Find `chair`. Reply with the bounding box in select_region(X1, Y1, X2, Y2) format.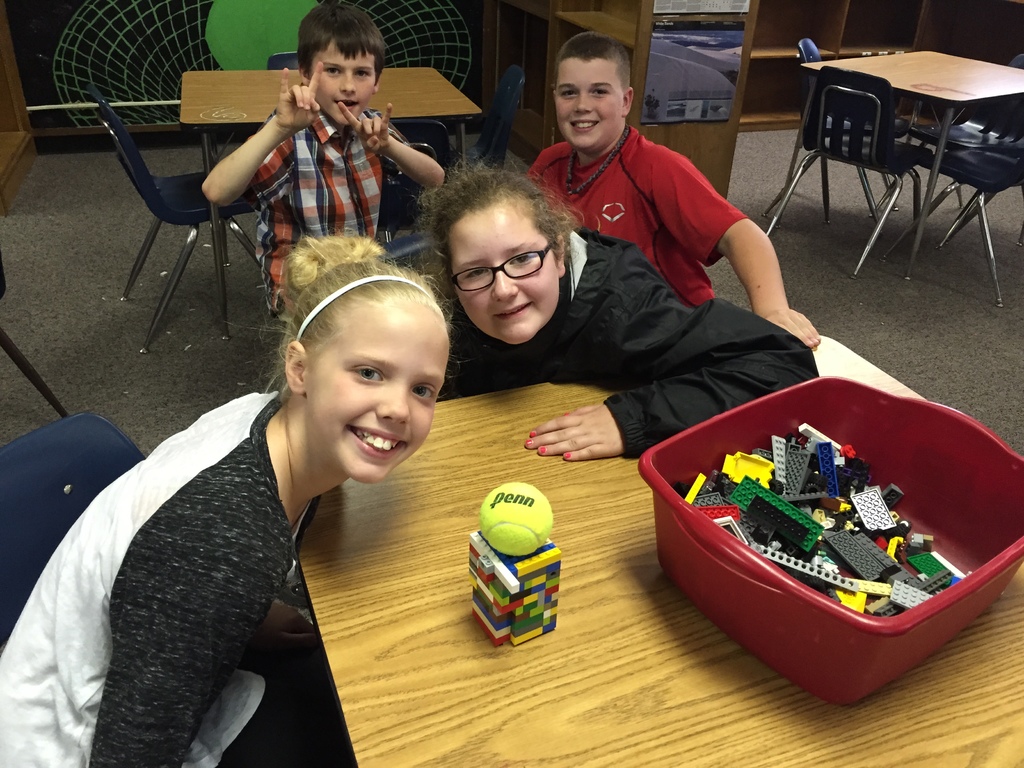
select_region(372, 115, 465, 239).
